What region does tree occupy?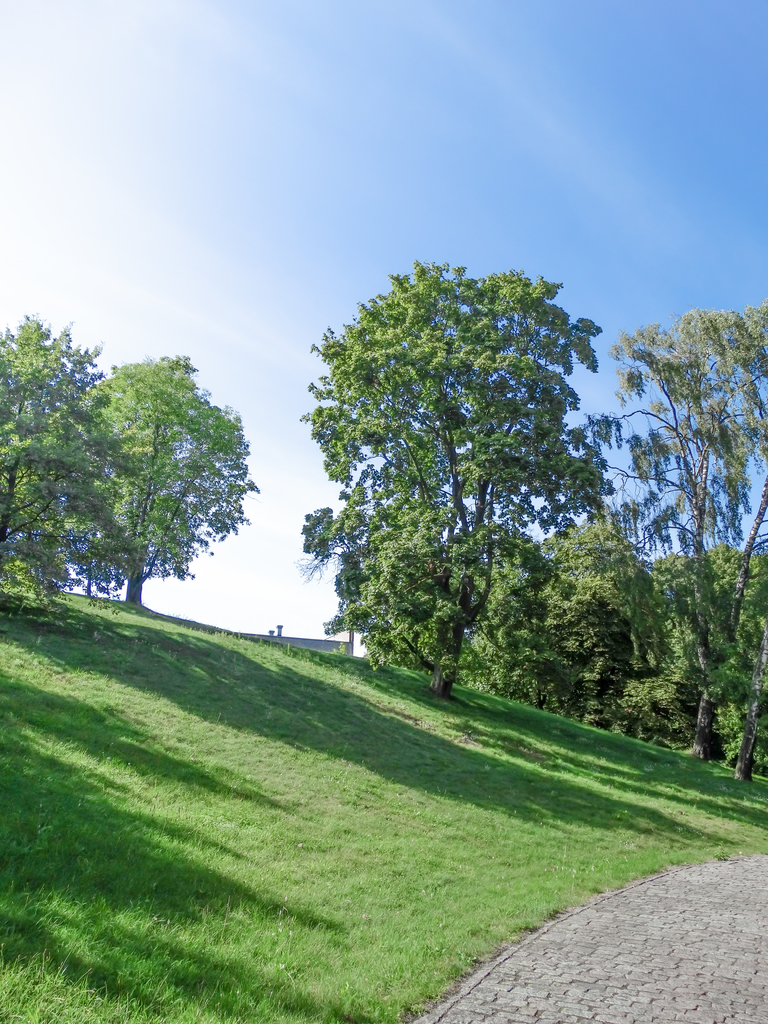
x1=72, y1=502, x2=236, y2=627.
